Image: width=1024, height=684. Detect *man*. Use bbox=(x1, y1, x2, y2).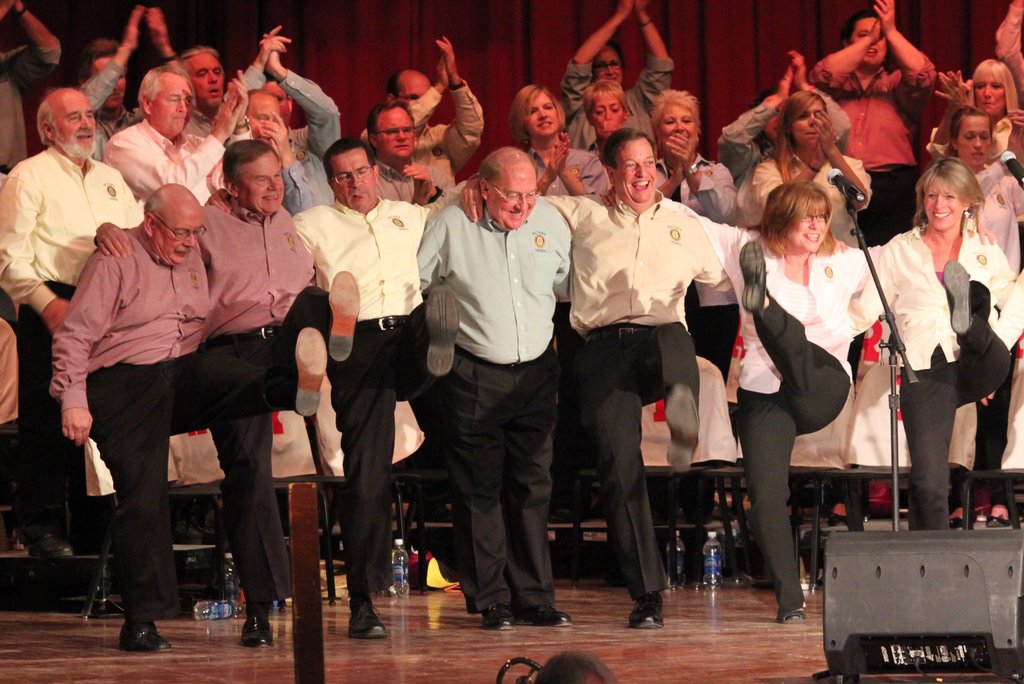
bbox=(199, 131, 481, 646).
